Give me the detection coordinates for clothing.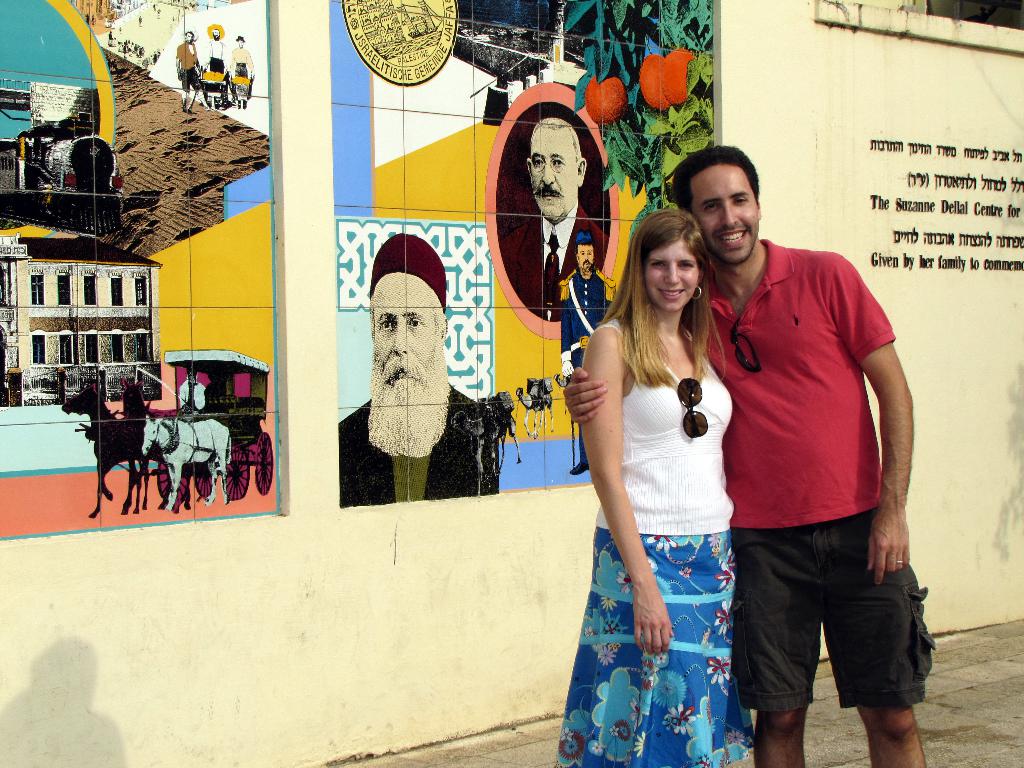
[586,294,747,704].
